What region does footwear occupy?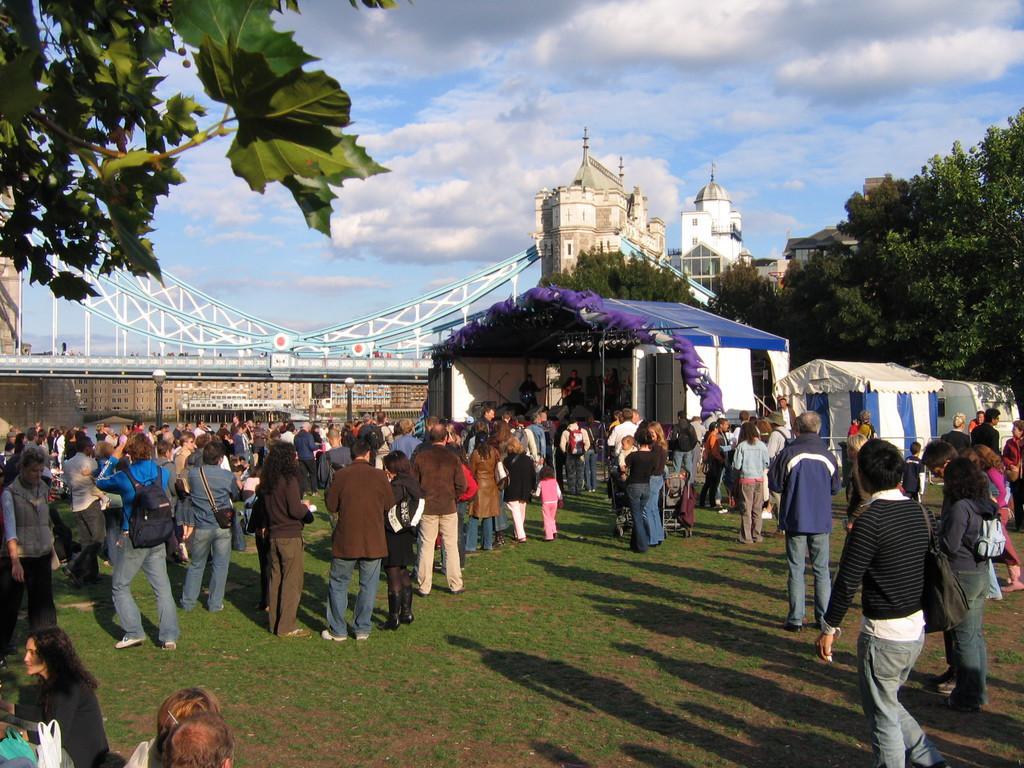
[left=1003, top=563, right=1022, bottom=591].
